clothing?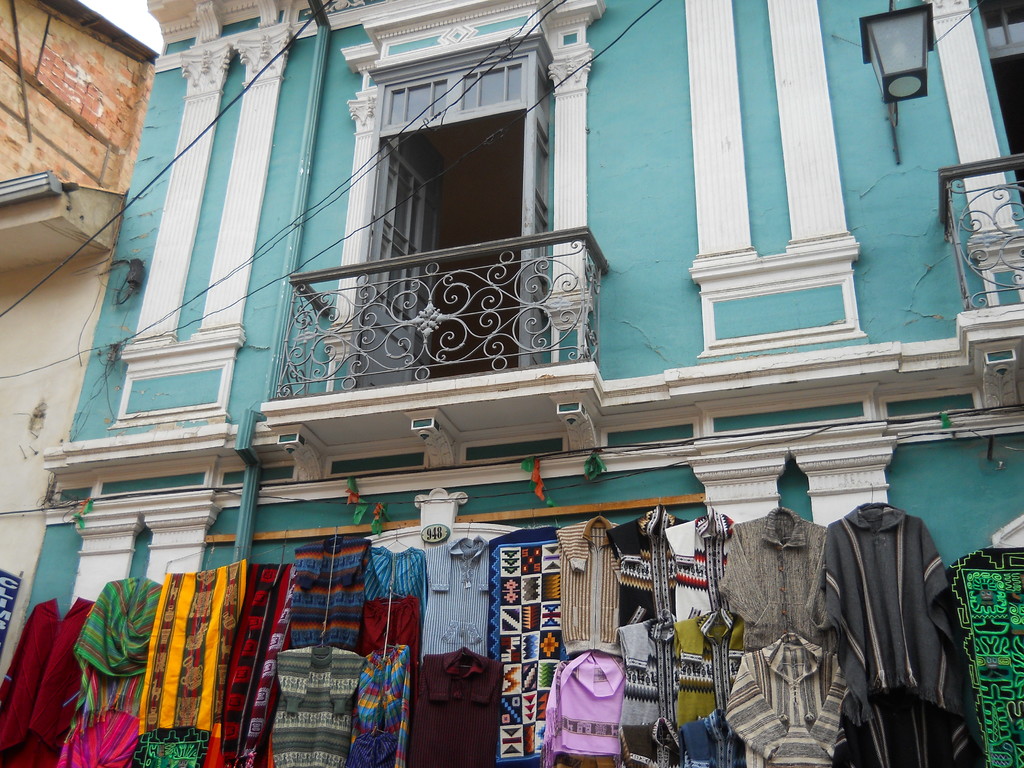
pyautogui.locateOnScreen(665, 511, 733, 618)
